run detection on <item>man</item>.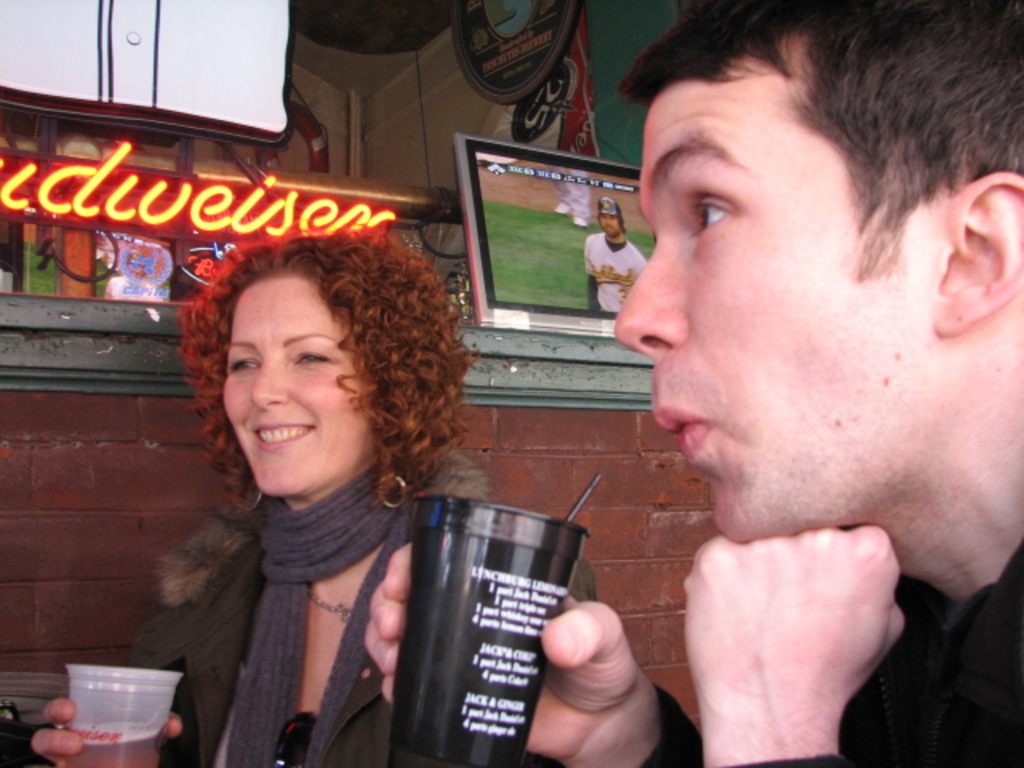
Result: [x1=360, y1=0, x2=1022, y2=766].
